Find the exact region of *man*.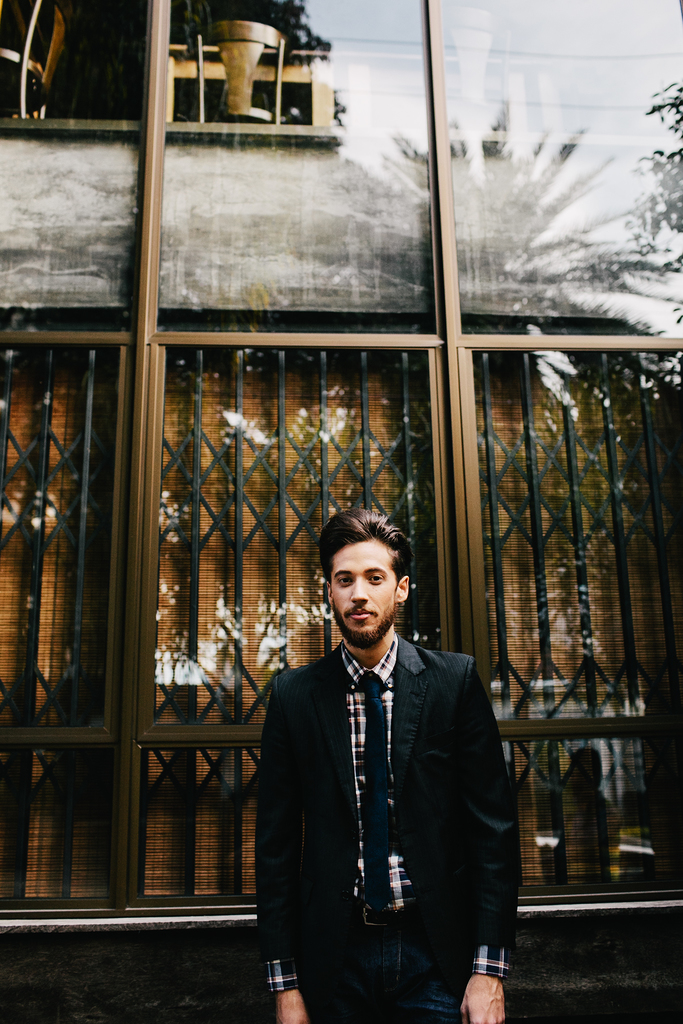
Exact region: 253,506,520,1023.
